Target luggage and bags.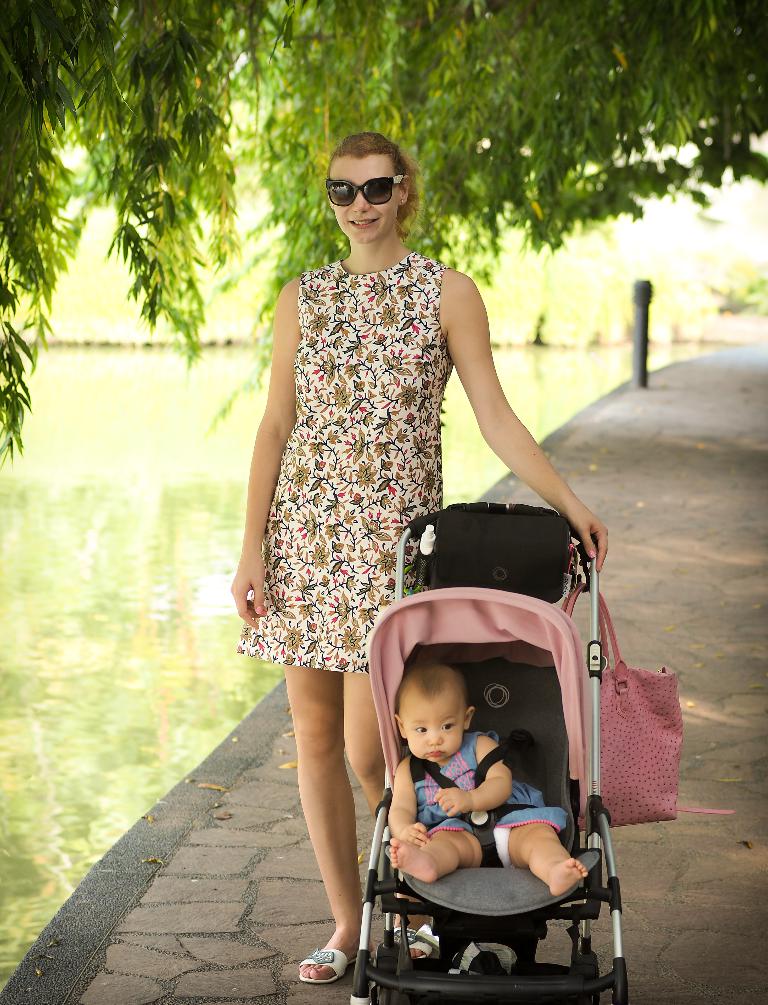
Target region: rect(573, 540, 729, 834).
